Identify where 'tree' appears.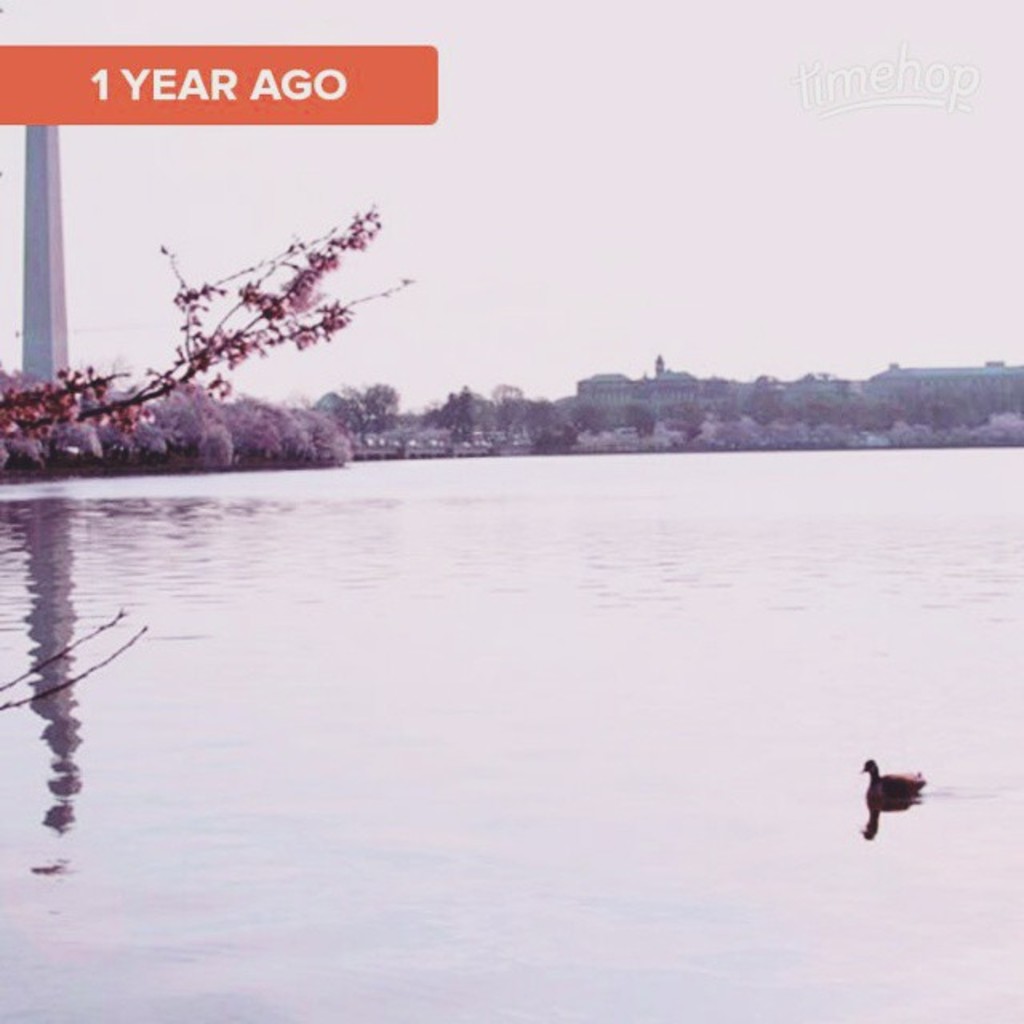
Appears at <region>746, 371, 781, 430</region>.
